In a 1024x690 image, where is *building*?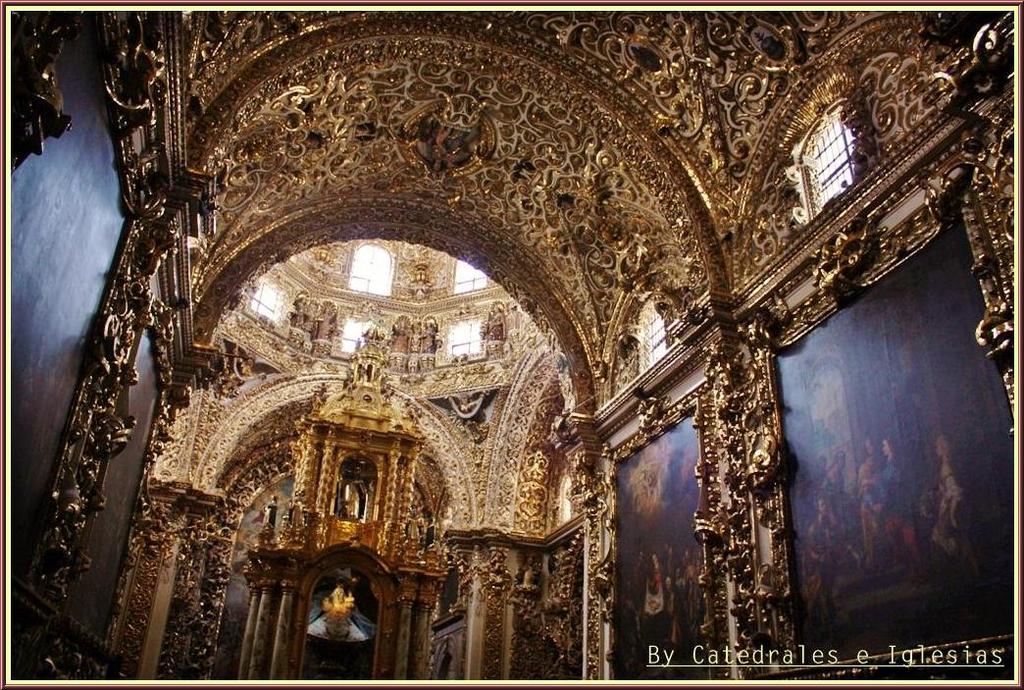
0/0/1023/689.
